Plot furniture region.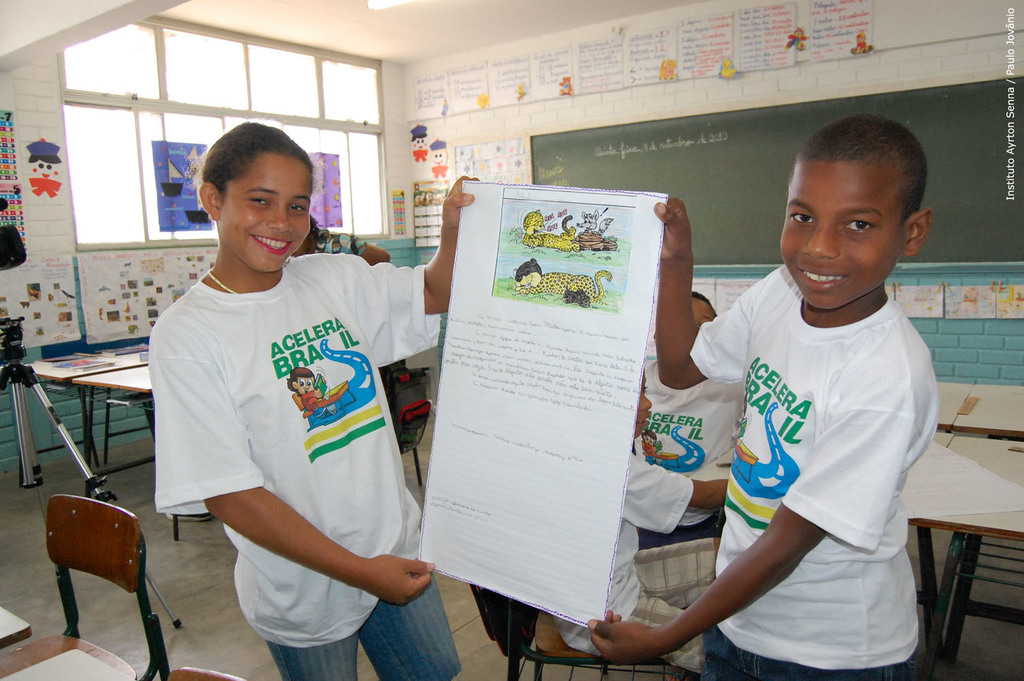
Plotted at 469 586 702 680.
